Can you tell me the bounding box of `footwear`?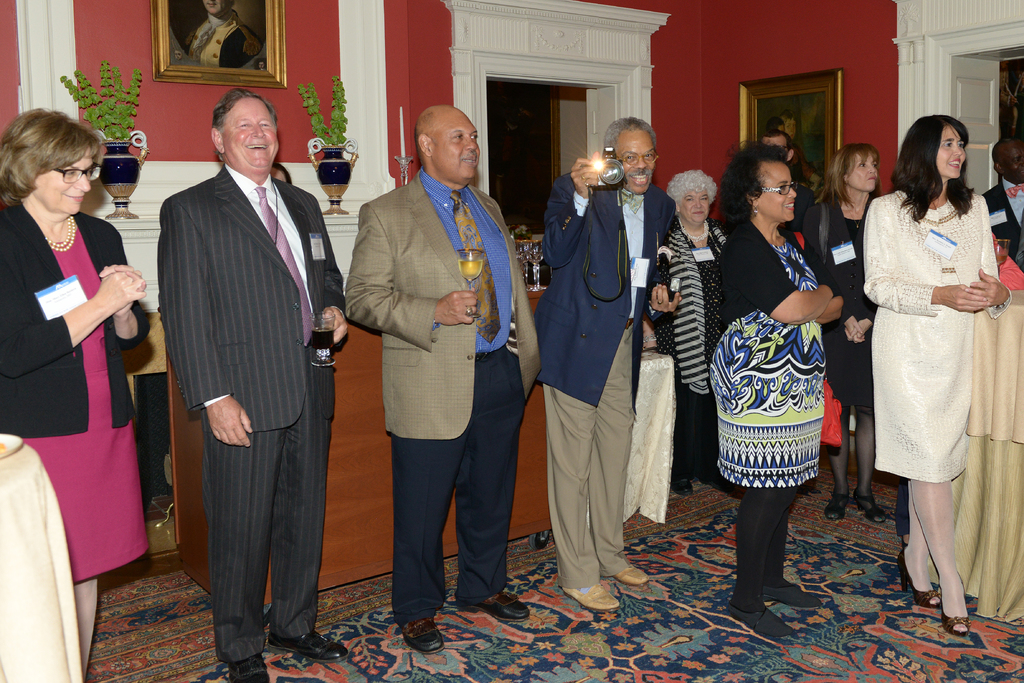
region(824, 489, 847, 523).
